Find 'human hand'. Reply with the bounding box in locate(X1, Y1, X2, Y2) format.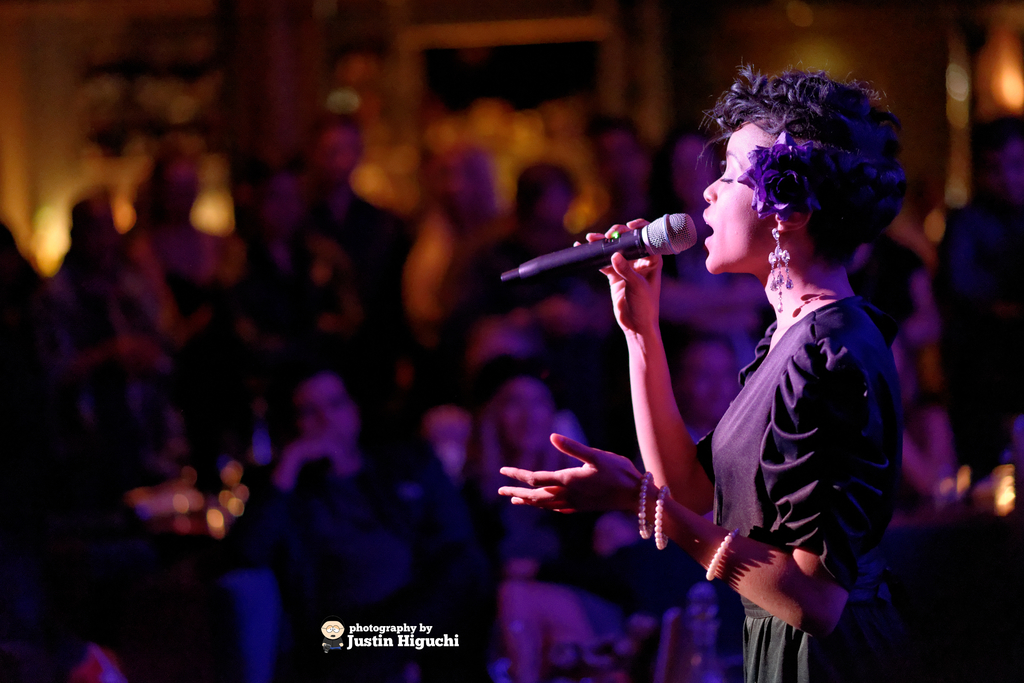
locate(291, 431, 362, 474).
